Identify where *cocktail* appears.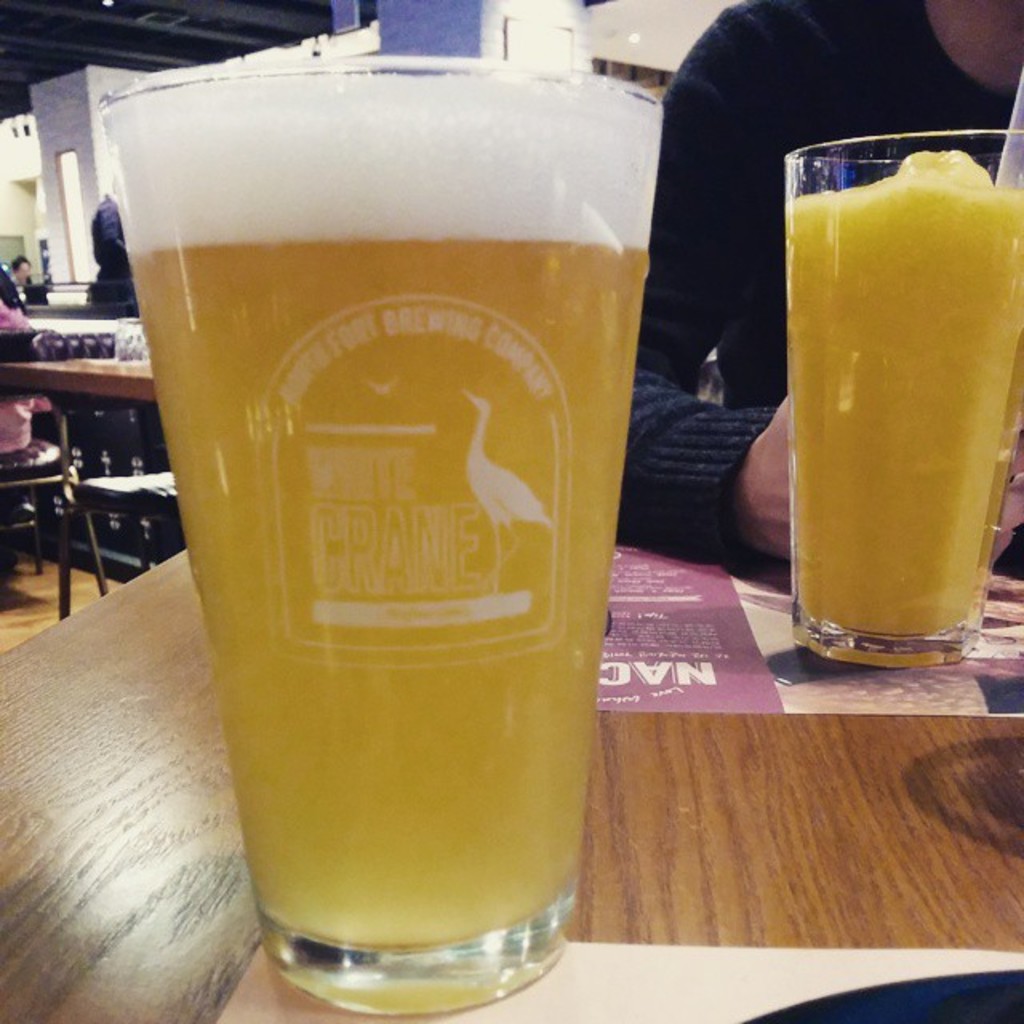
Appears at [x1=778, y1=118, x2=1008, y2=650].
